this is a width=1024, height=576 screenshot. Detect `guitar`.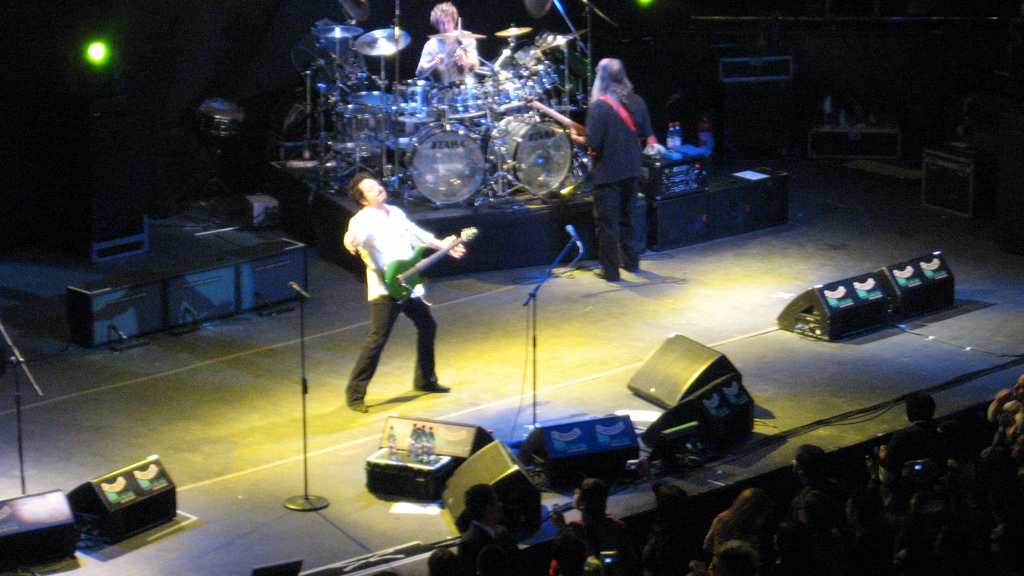
376 221 487 305.
